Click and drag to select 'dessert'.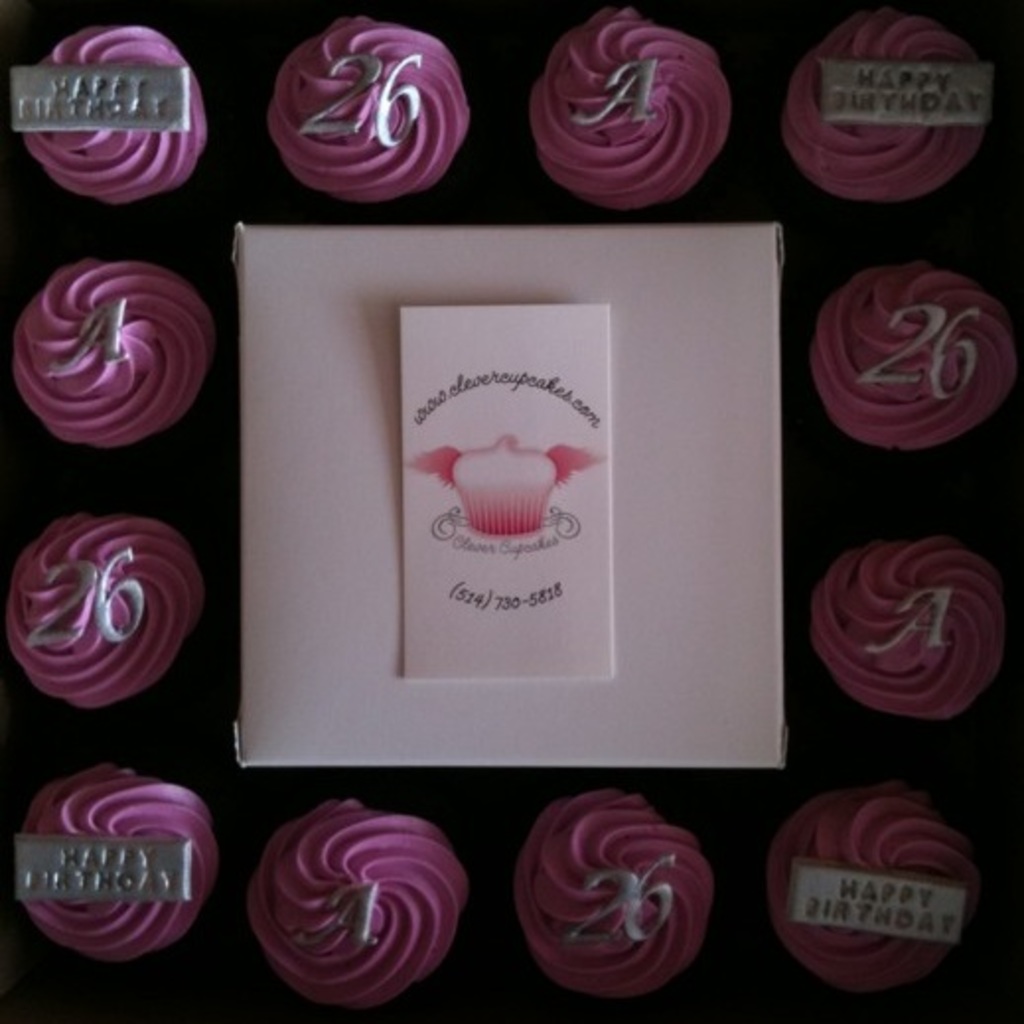
Selection: 775:775:965:992.
